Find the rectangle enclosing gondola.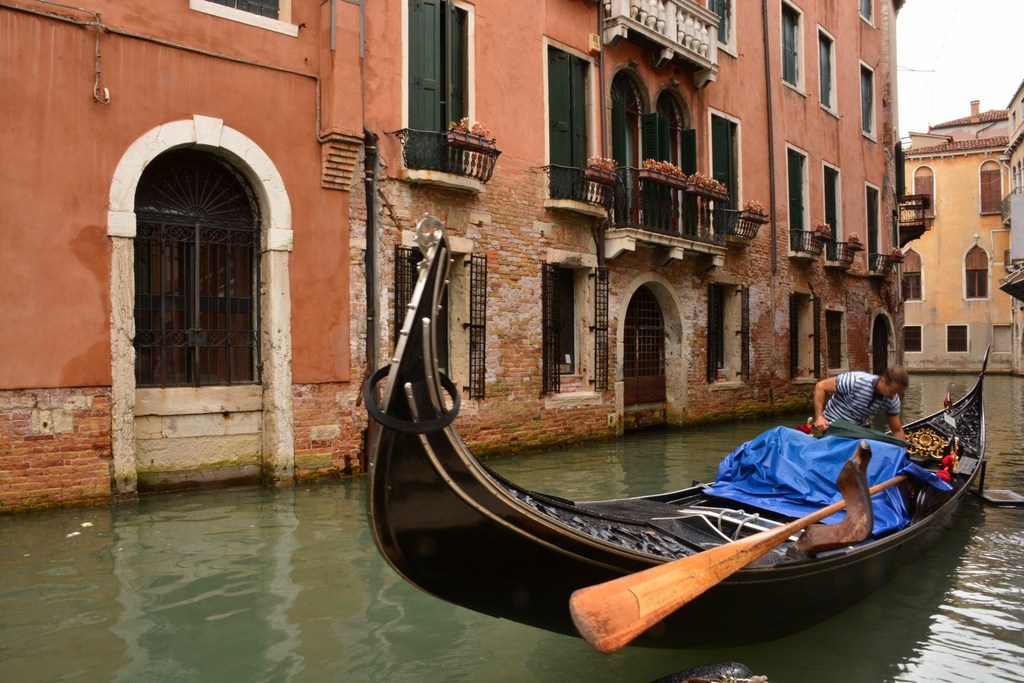
bbox=[366, 209, 989, 655].
